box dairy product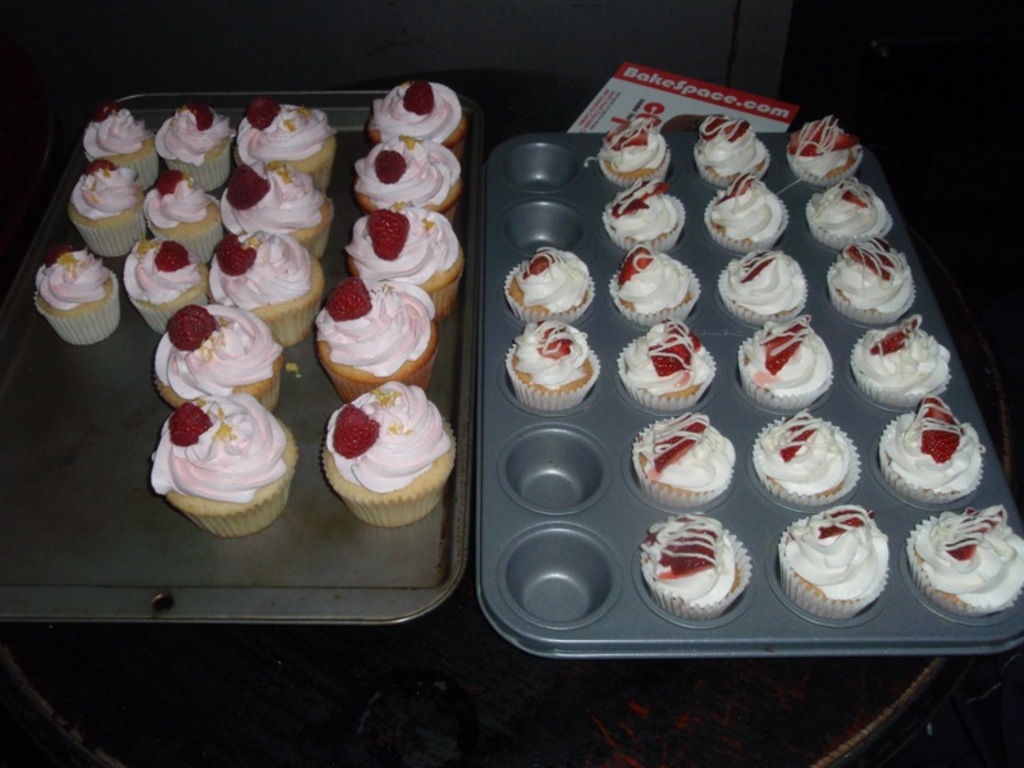
65/164/143/229
